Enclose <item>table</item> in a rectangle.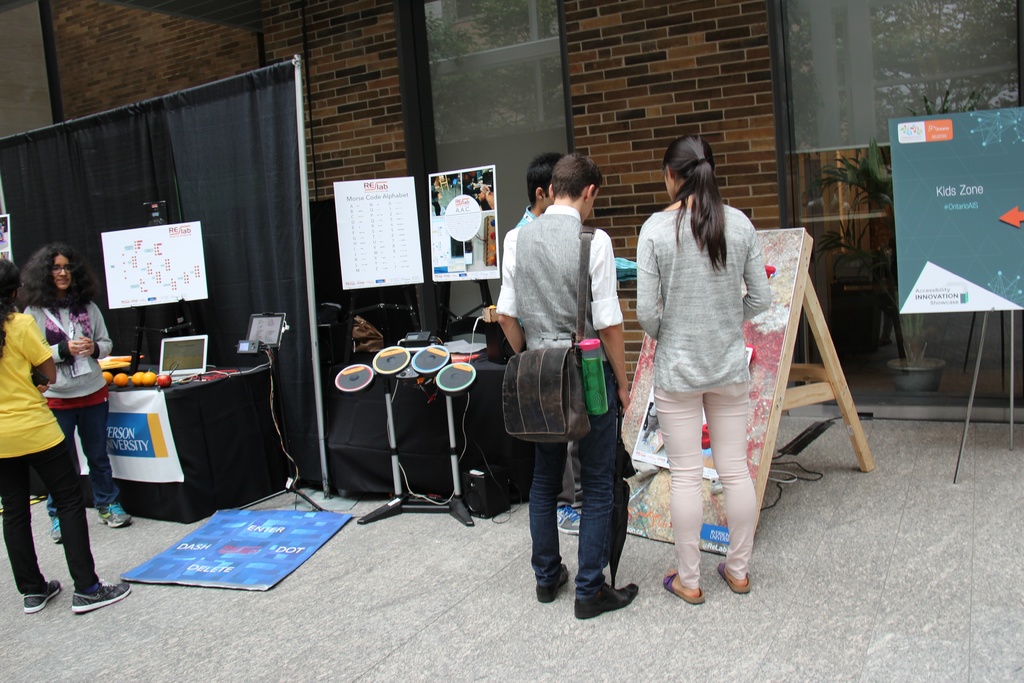
x1=72 y1=362 x2=274 y2=525.
